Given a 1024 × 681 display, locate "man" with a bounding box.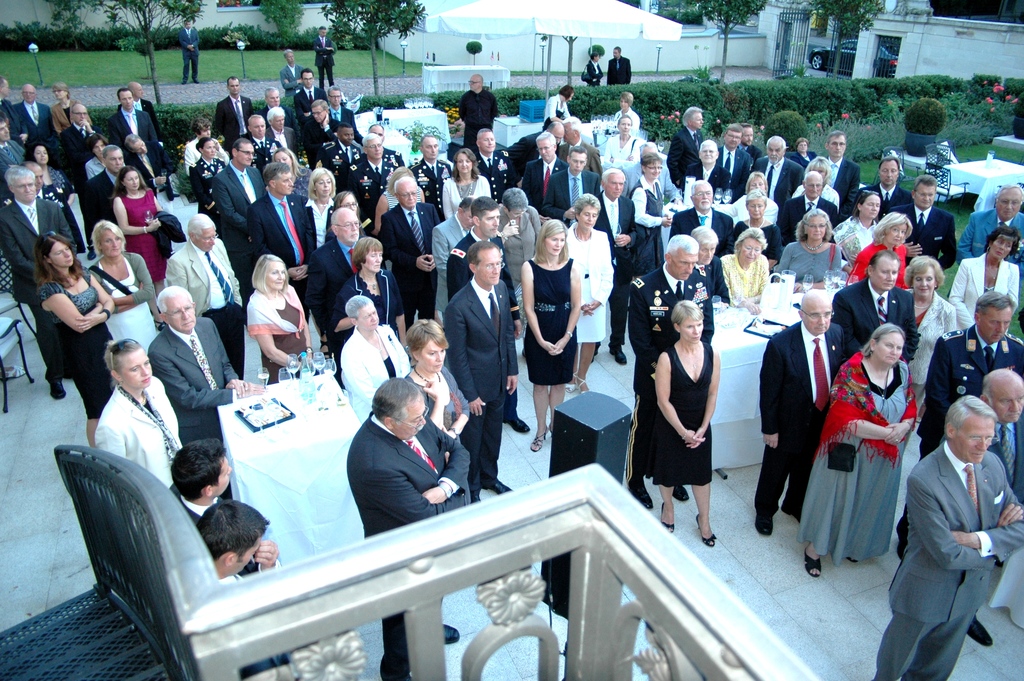
Located: 102/87/152/150.
